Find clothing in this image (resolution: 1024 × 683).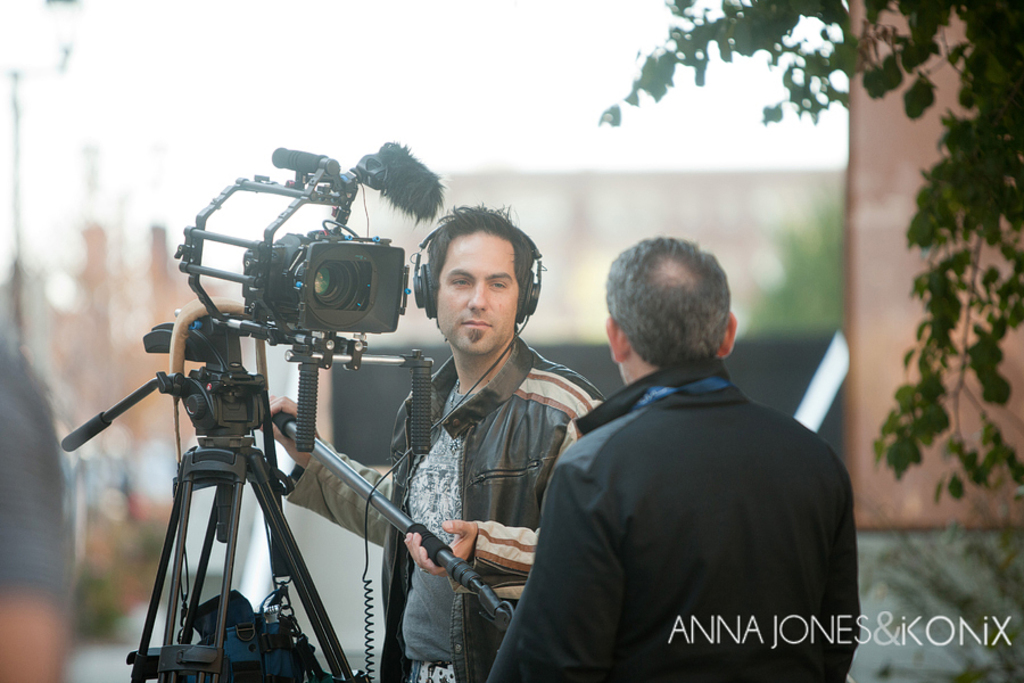
[504,331,856,682].
